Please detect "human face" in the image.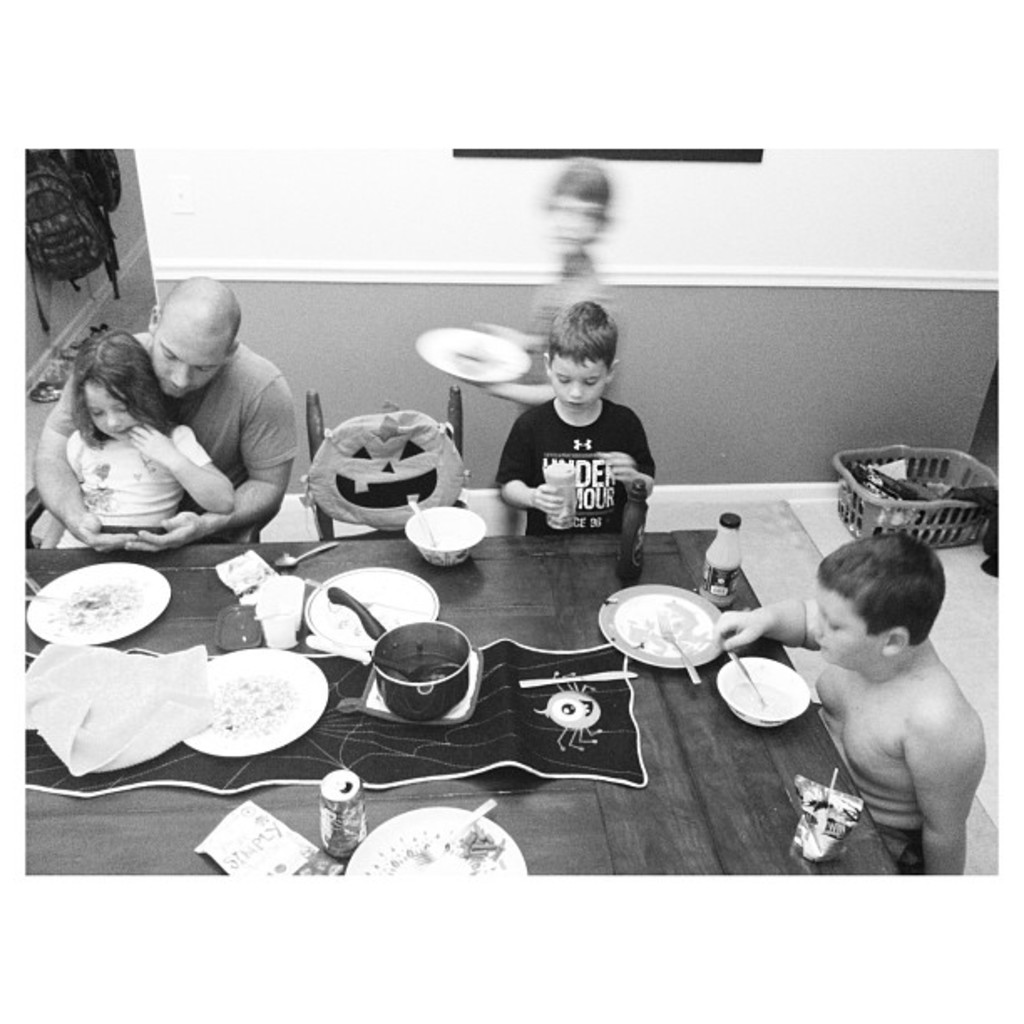
[806,581,880,668].
